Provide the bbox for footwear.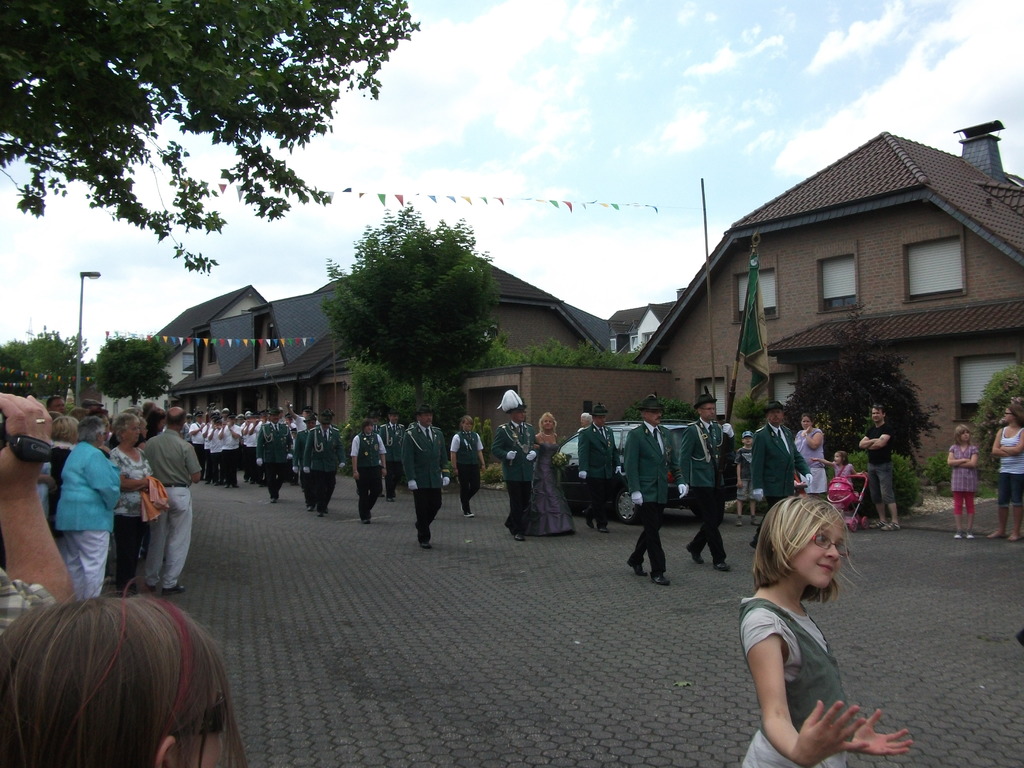
(x1=748, y1=516, x2=762, y2=525).
